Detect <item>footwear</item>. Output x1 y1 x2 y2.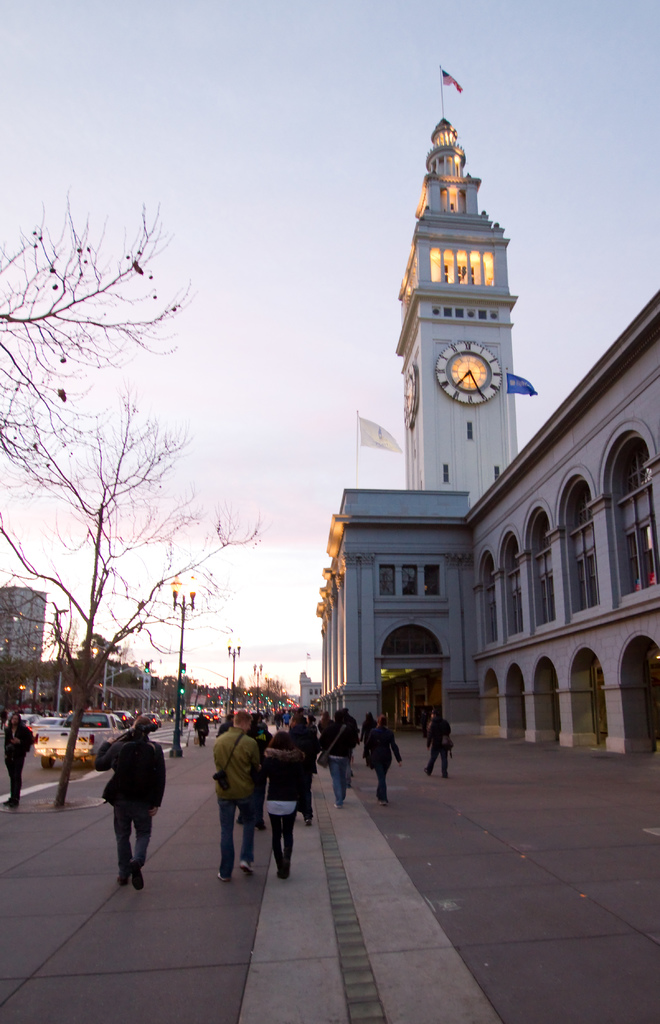
424 767 430 776.
